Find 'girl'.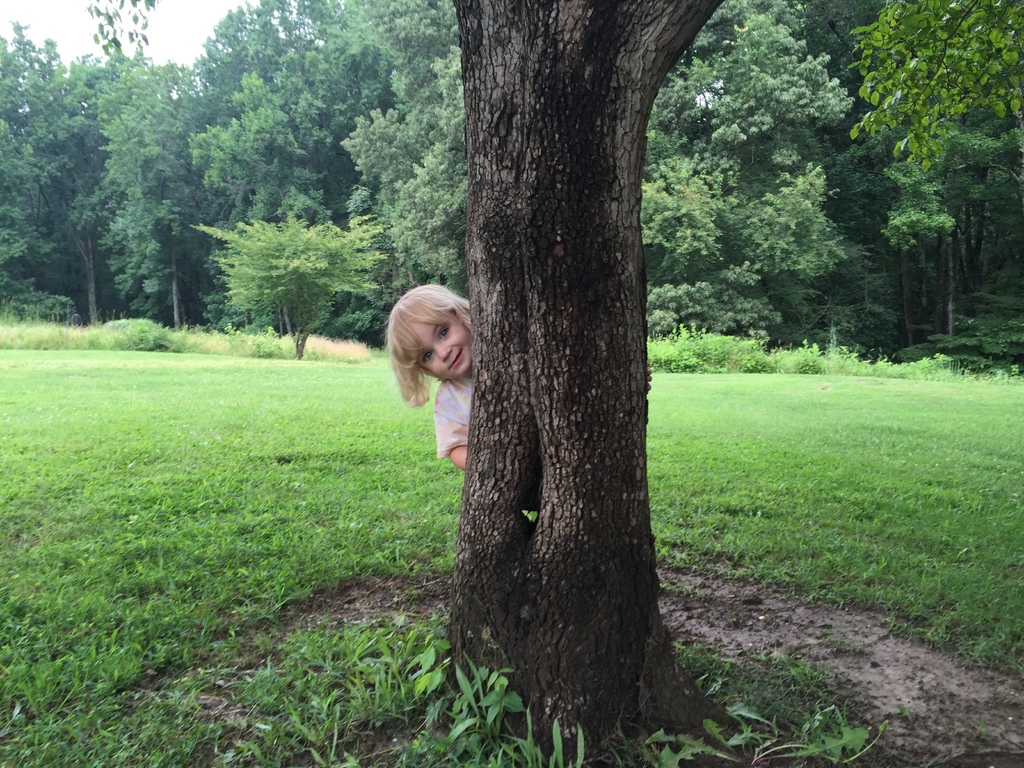
386,284,470,468.
